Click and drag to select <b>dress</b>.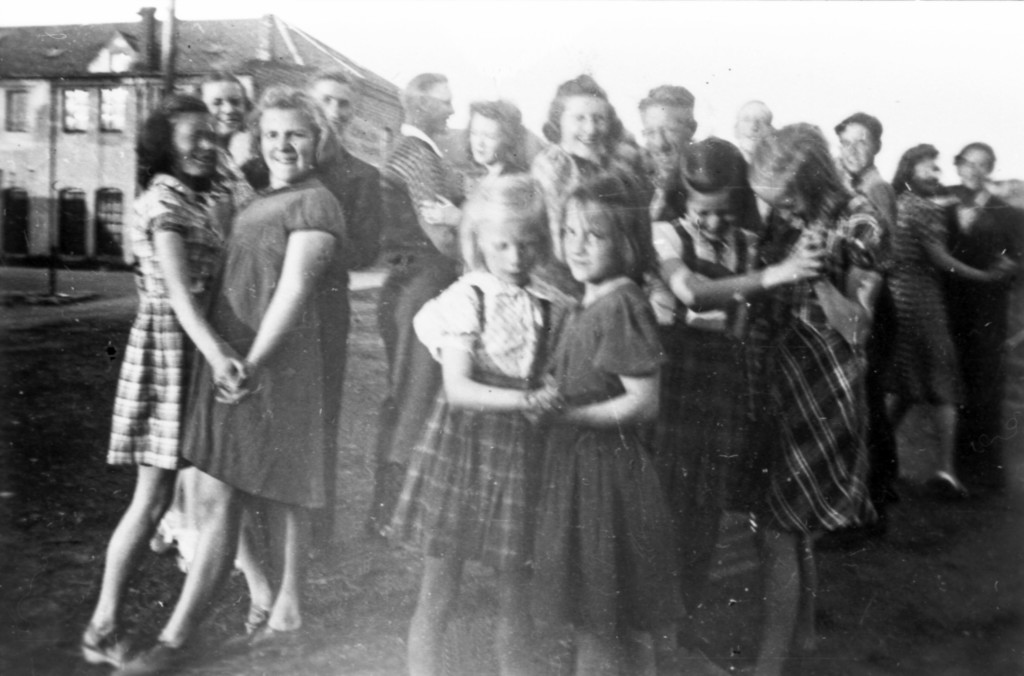
Selection: pyautogui.locateOnScreen(529, 274, 671, 652).
